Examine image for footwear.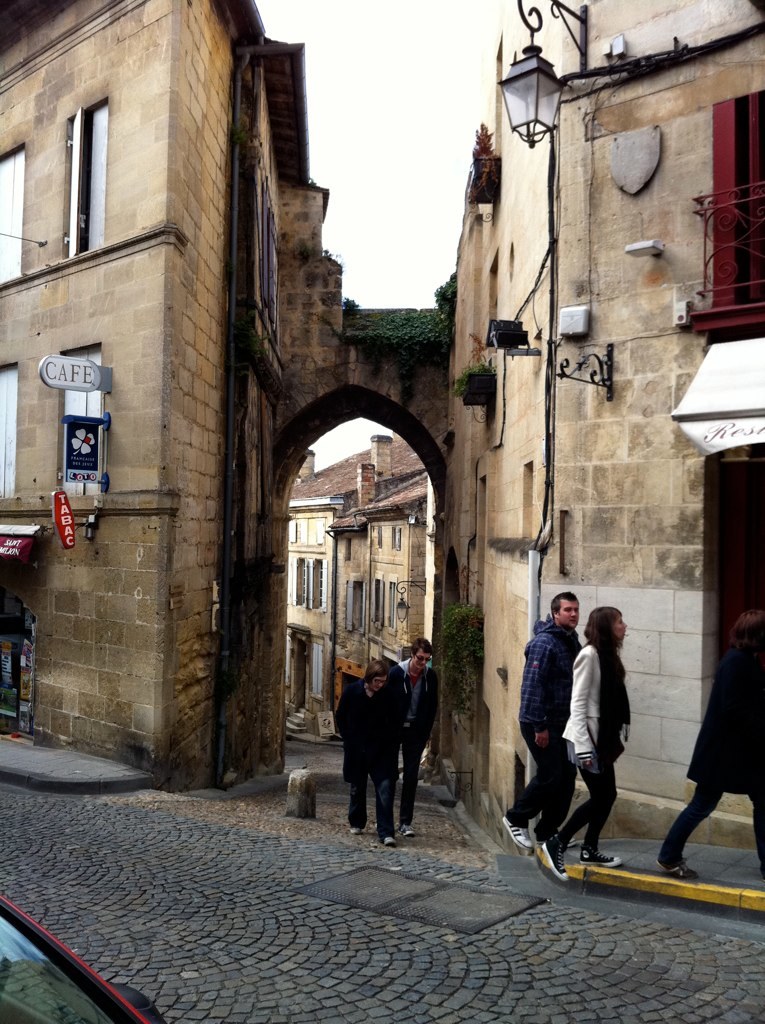
Examination result: l=546, t=838, r=570, b=883.
